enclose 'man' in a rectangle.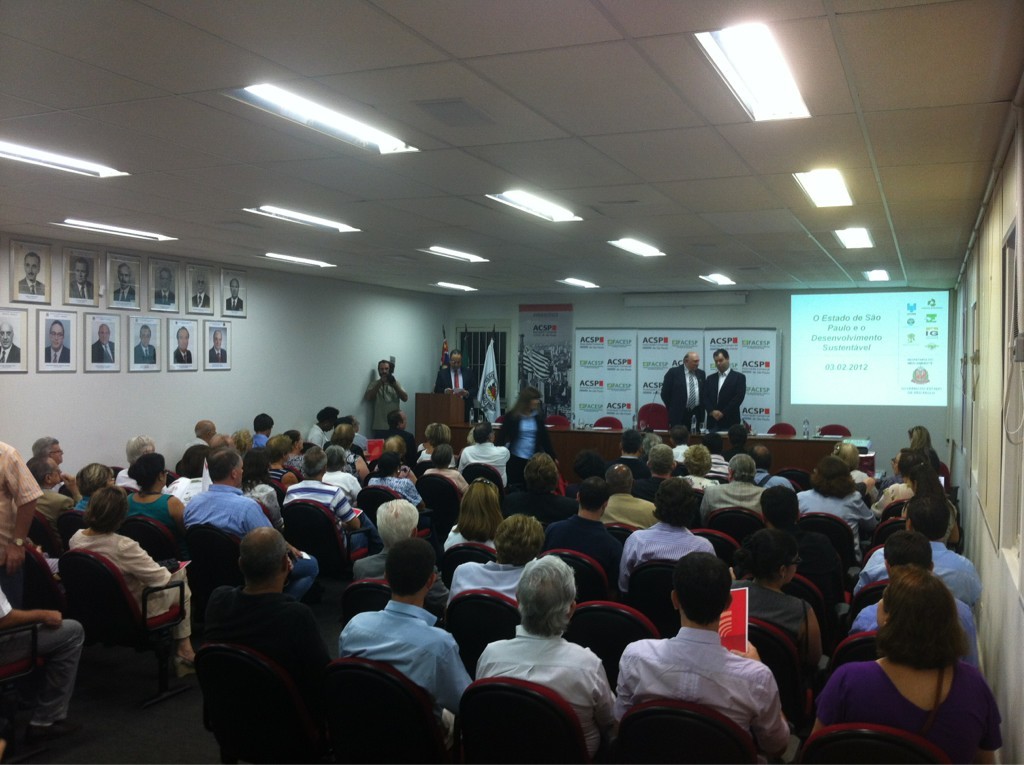
<bbox>621, 426, 648, 474</bbox>.
